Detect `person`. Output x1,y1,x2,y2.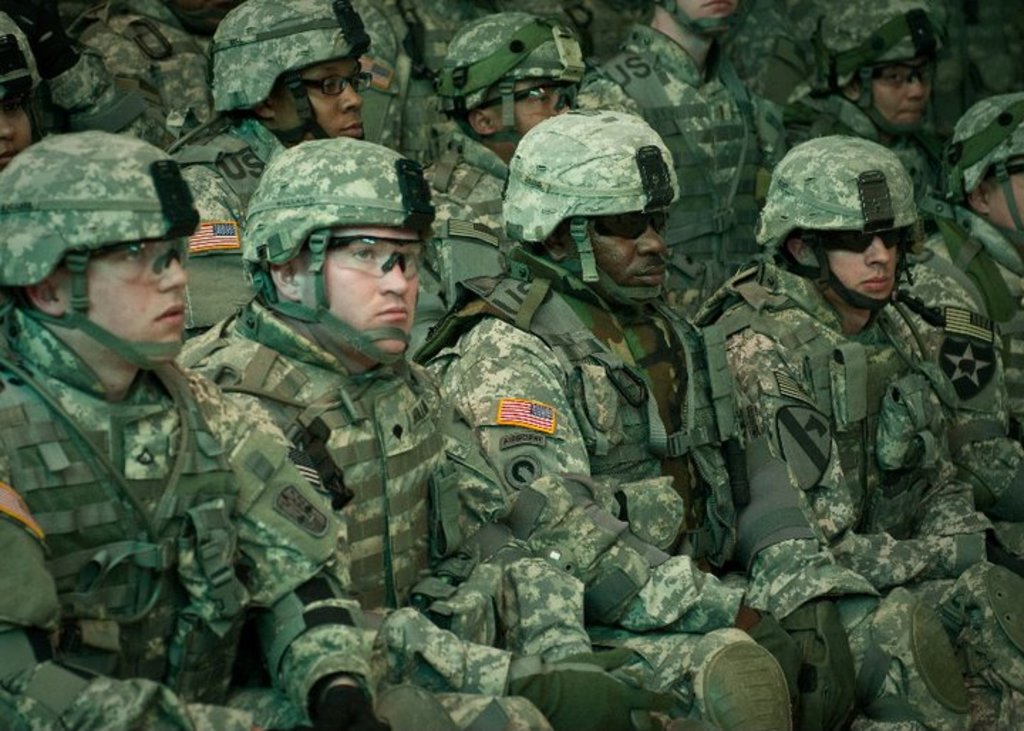
572,0,786,304.
